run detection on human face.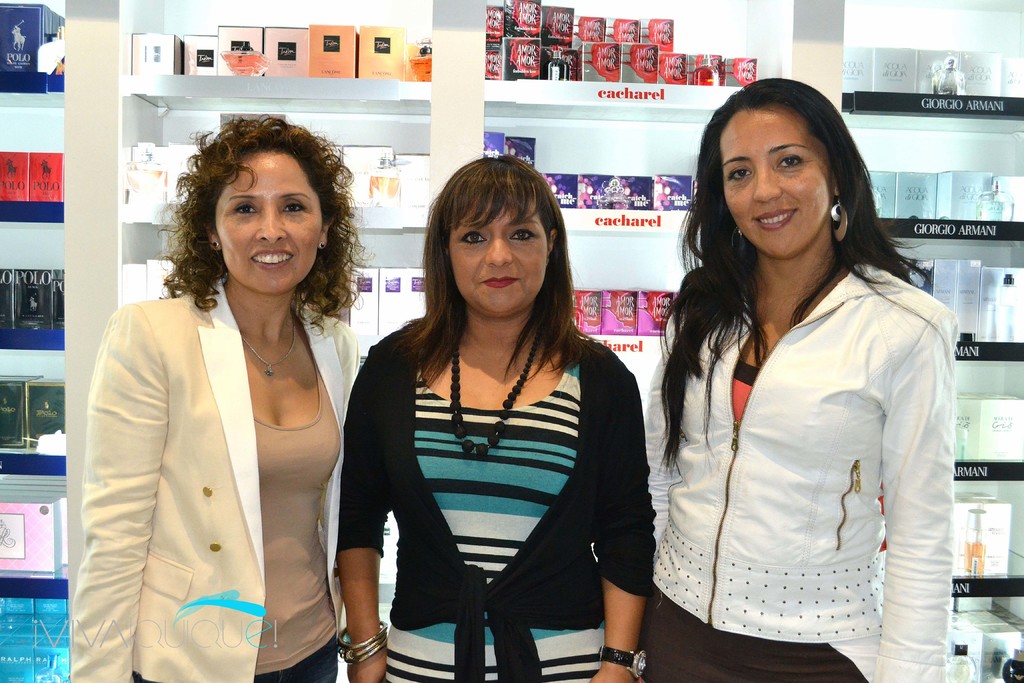
Result: box=[218, 156, 326, 295].
